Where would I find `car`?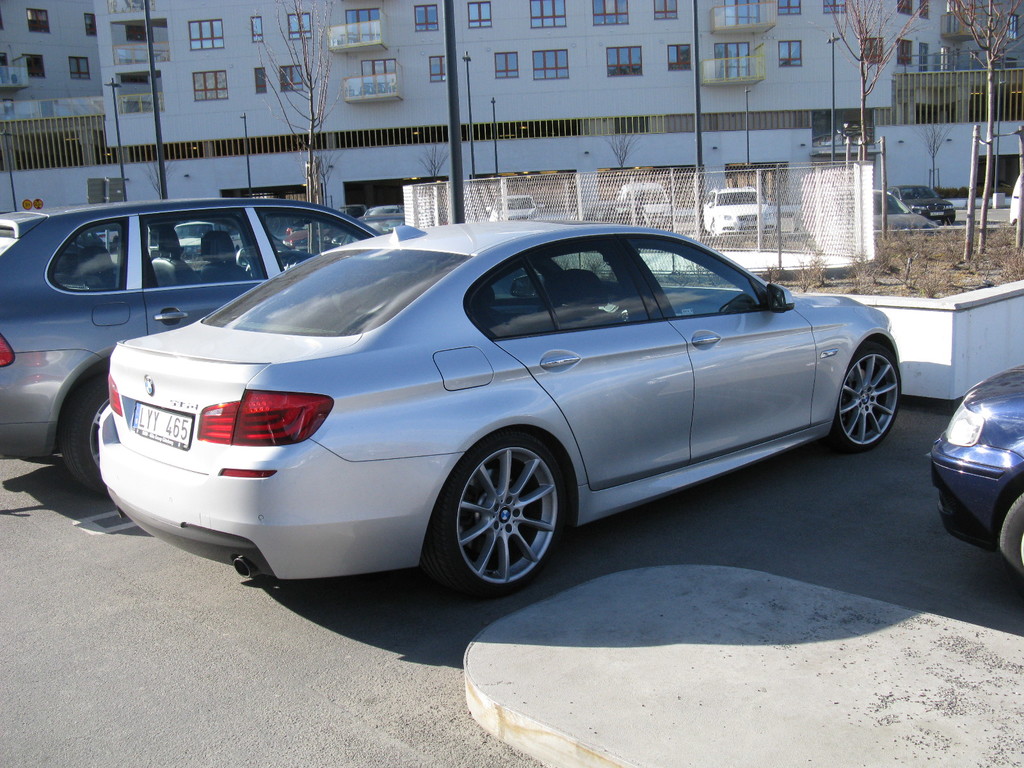
At (1009,178,1021,224).
